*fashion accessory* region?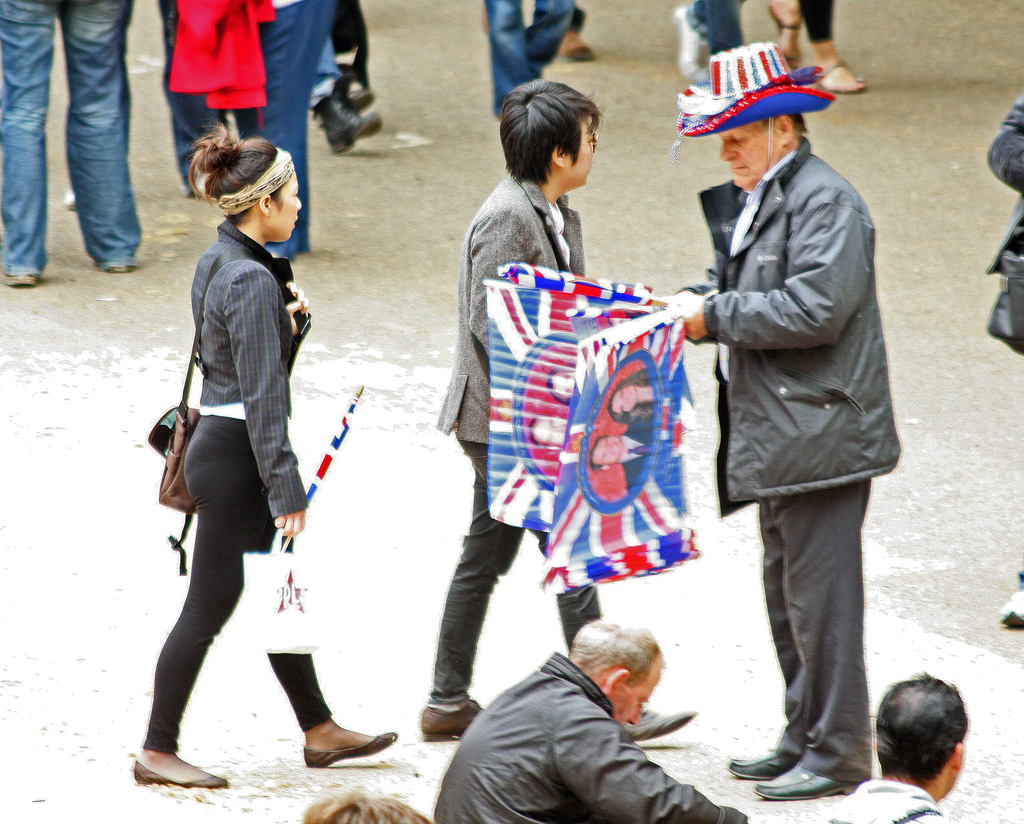
{"left": 236, "top": 520, "right": 325, "bottom": 661}
